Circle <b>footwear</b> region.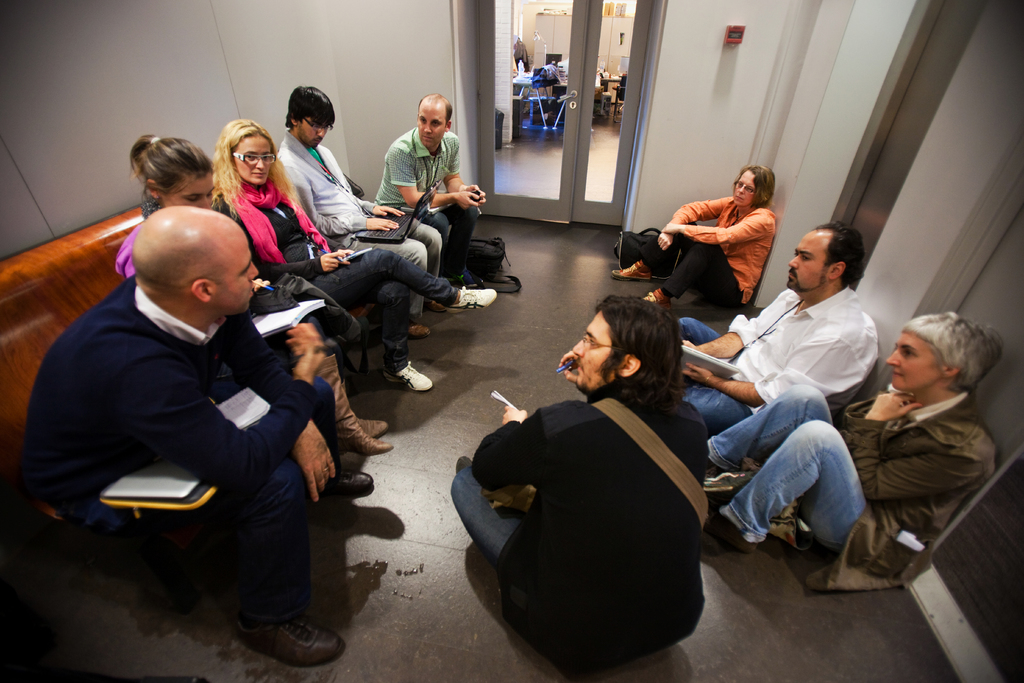
Region: [643, 289, 671, 309].
